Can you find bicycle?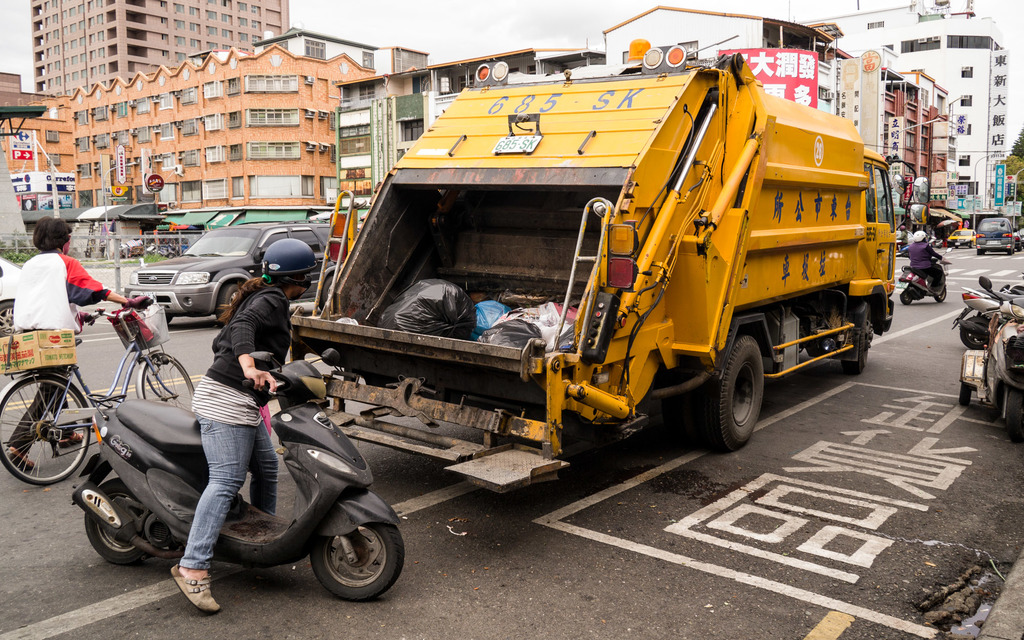
Yes, bounding box: 0:293:198:484.
